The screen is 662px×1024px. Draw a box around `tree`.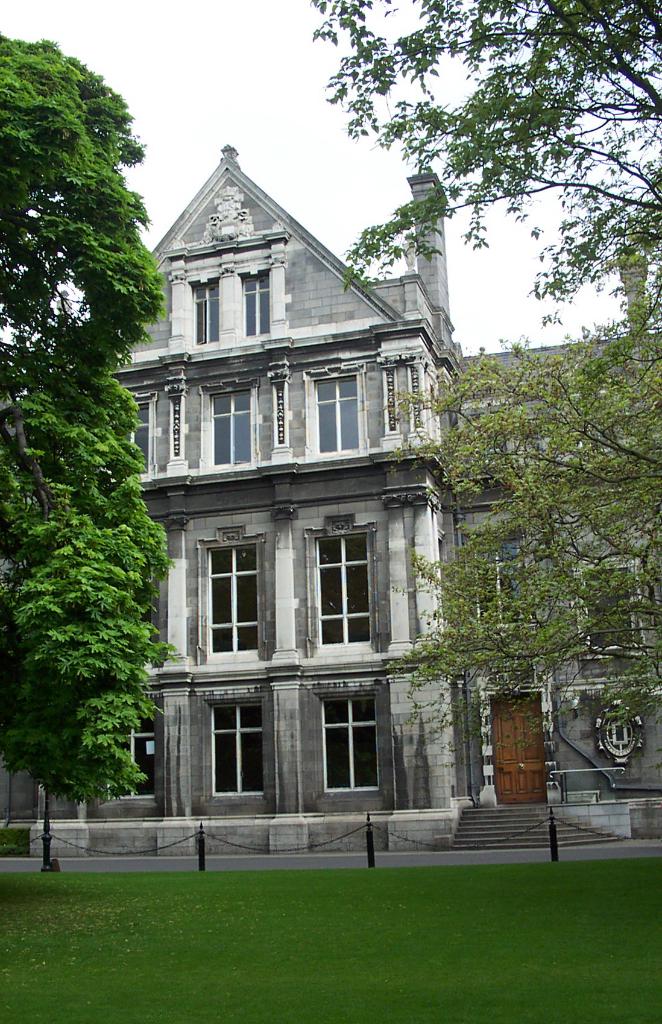
locate(297, 0, 661, 755).
